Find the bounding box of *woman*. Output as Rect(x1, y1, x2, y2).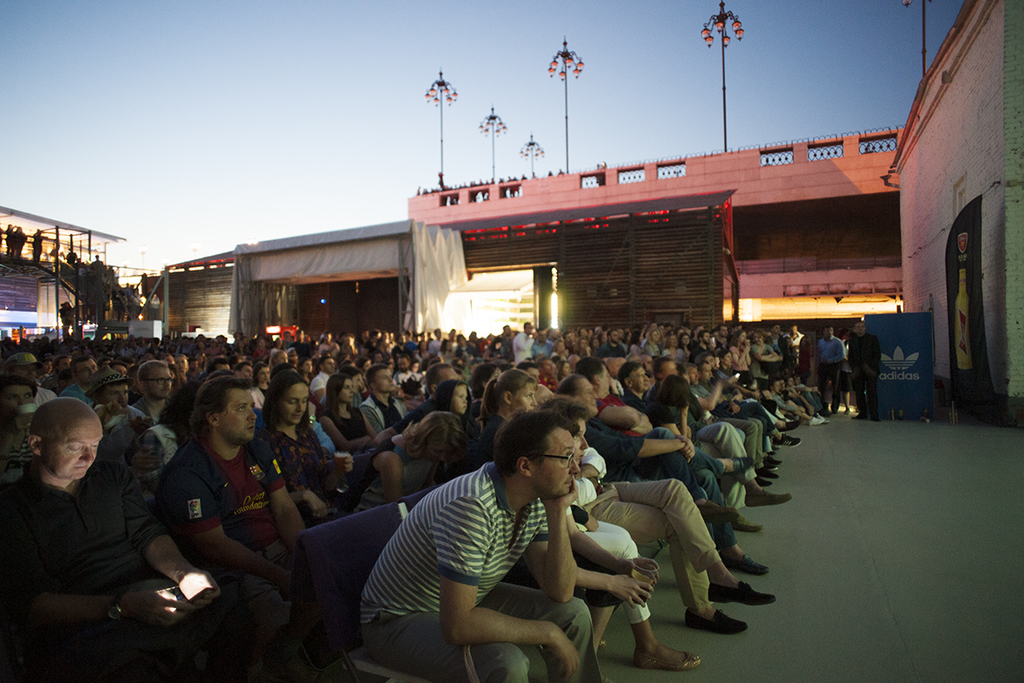
Rect(486, 369, 542, 462).
